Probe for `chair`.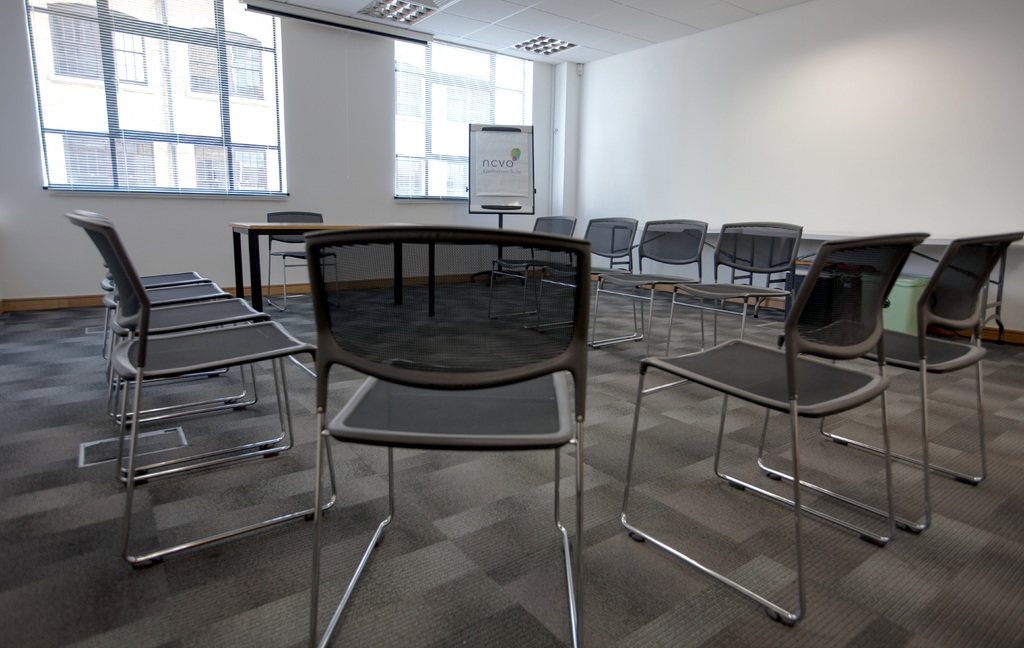
Probe result: (x1=70, y1=208, x2=248, y2=421).
